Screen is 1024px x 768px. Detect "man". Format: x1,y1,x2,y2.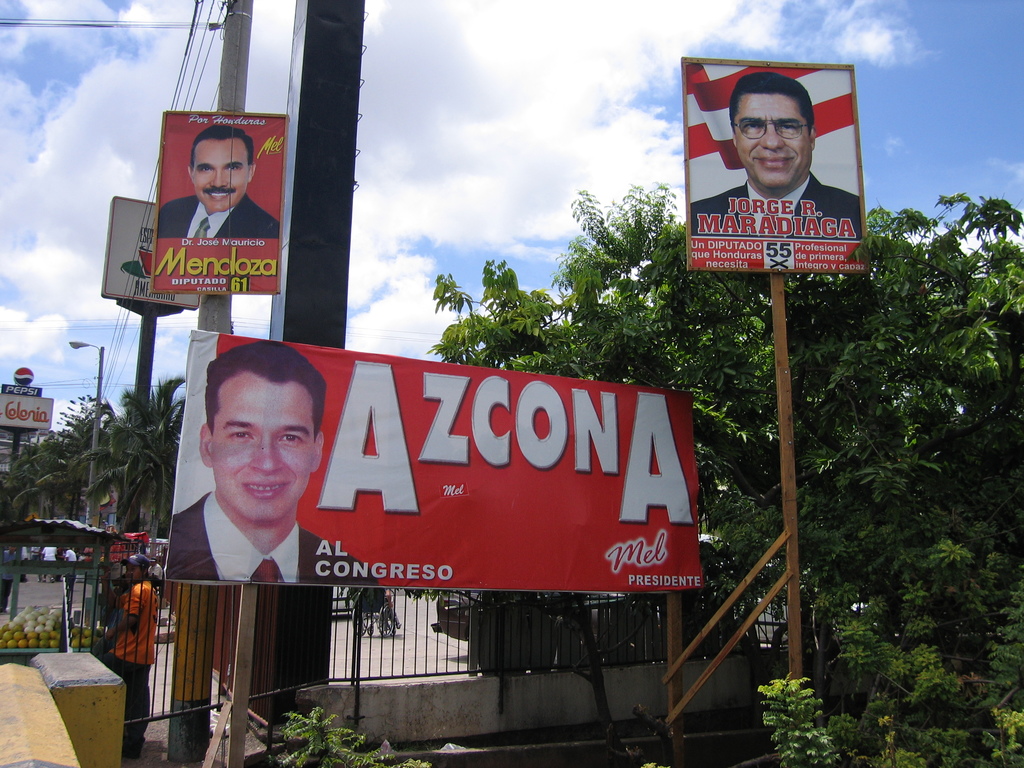
40,544,55,584.
